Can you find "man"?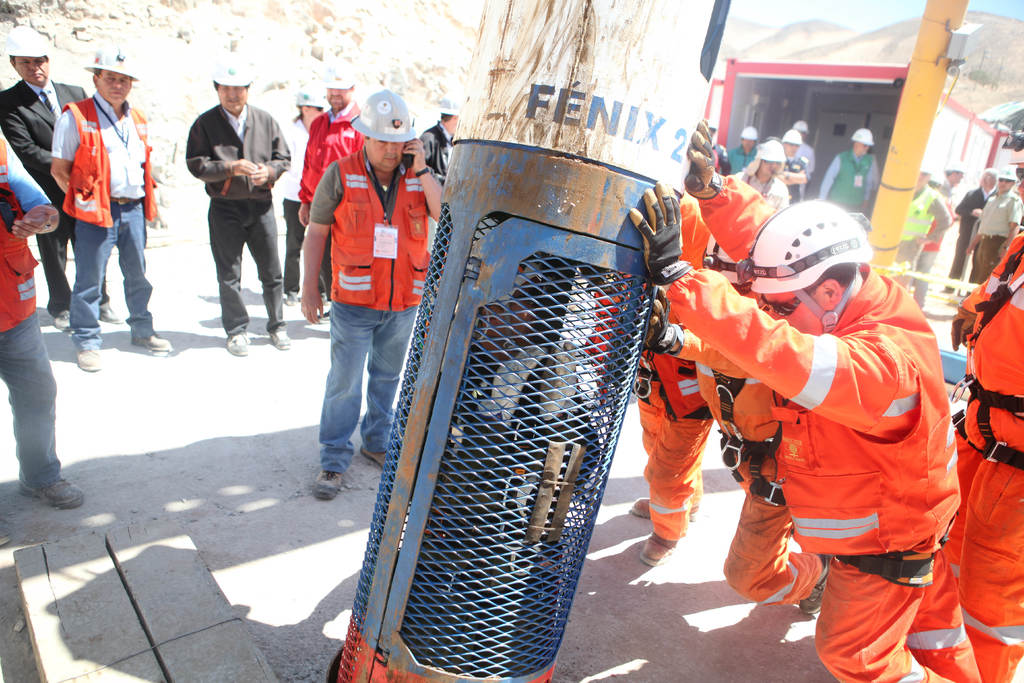
Yes, bounding box: pyautogui.locateOnScreen(175, 70, 284, 348).
